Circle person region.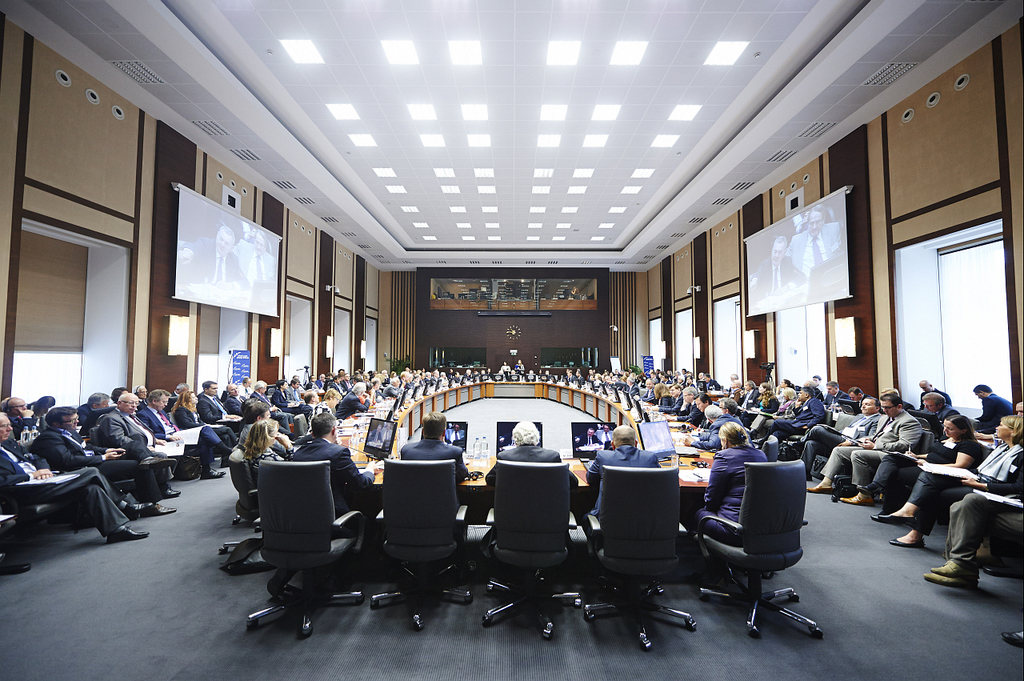
Region: (x1=665, y1=387, x2=689, y2=421).
